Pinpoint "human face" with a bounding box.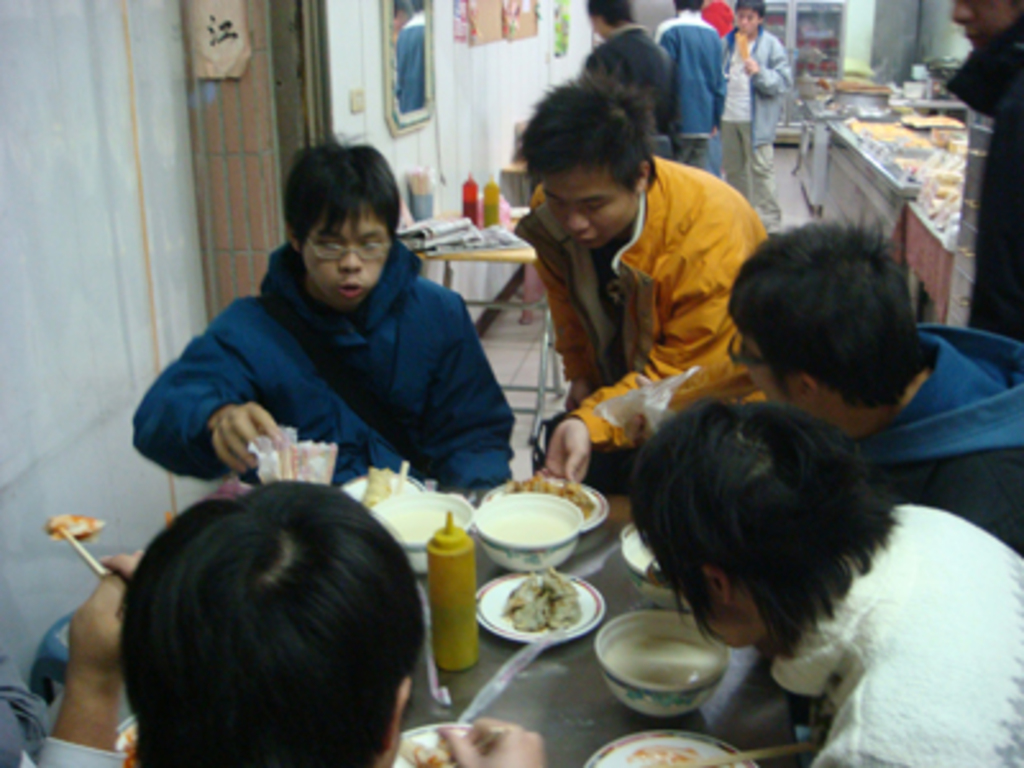
{"left": 707, "top": 596, "right": 737, "bottom": 648}.
